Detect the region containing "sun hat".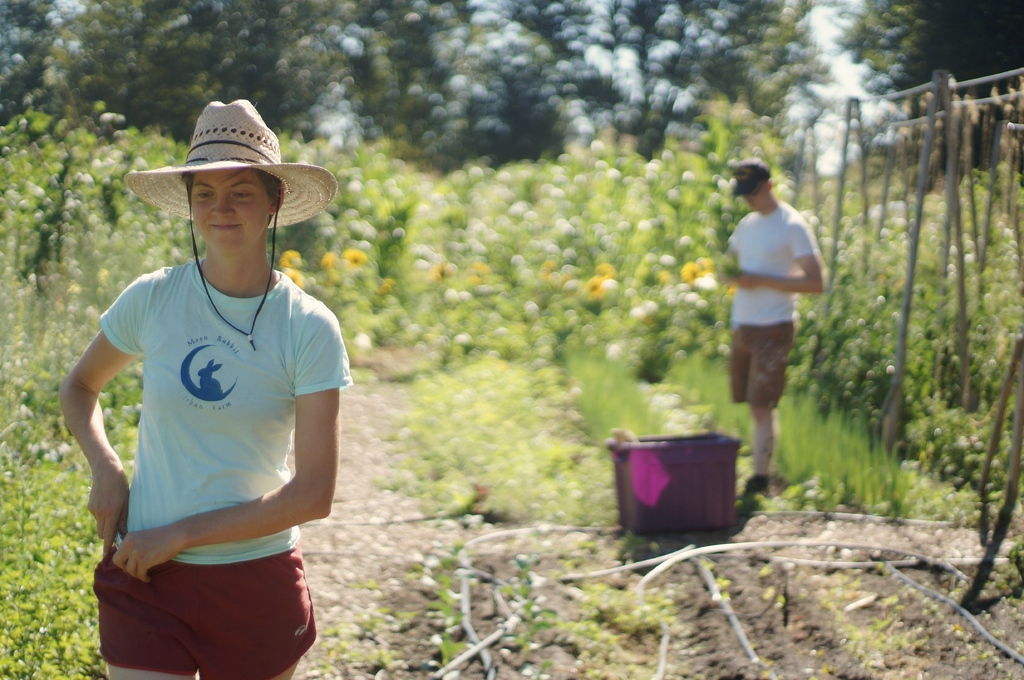
[728, 158, 771, 205].
